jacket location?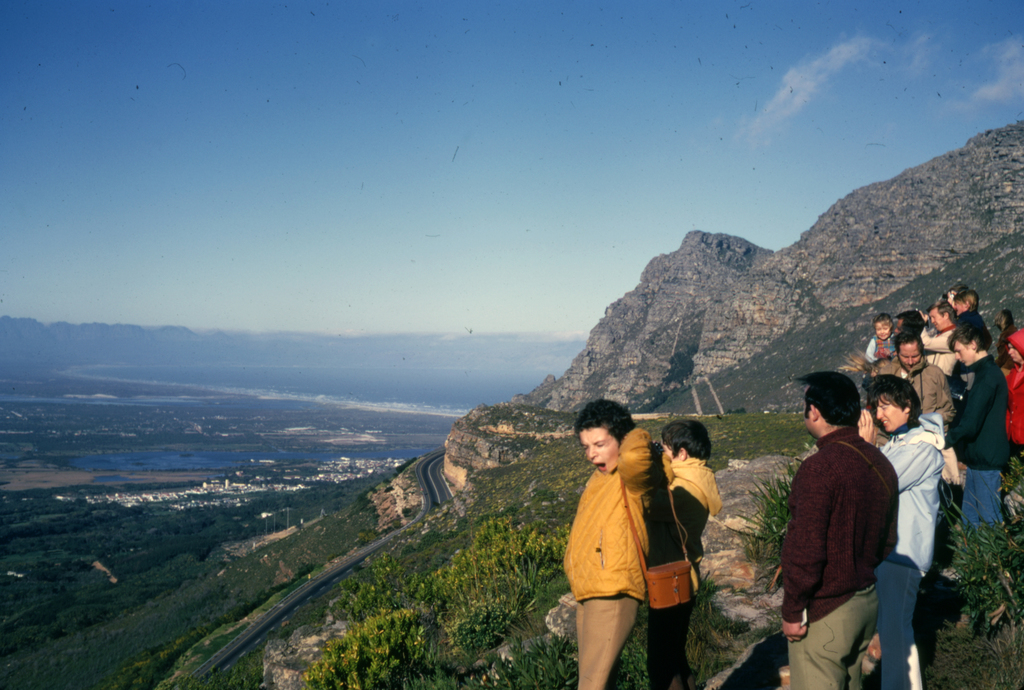
BBox(875, 409, 943, 578)
